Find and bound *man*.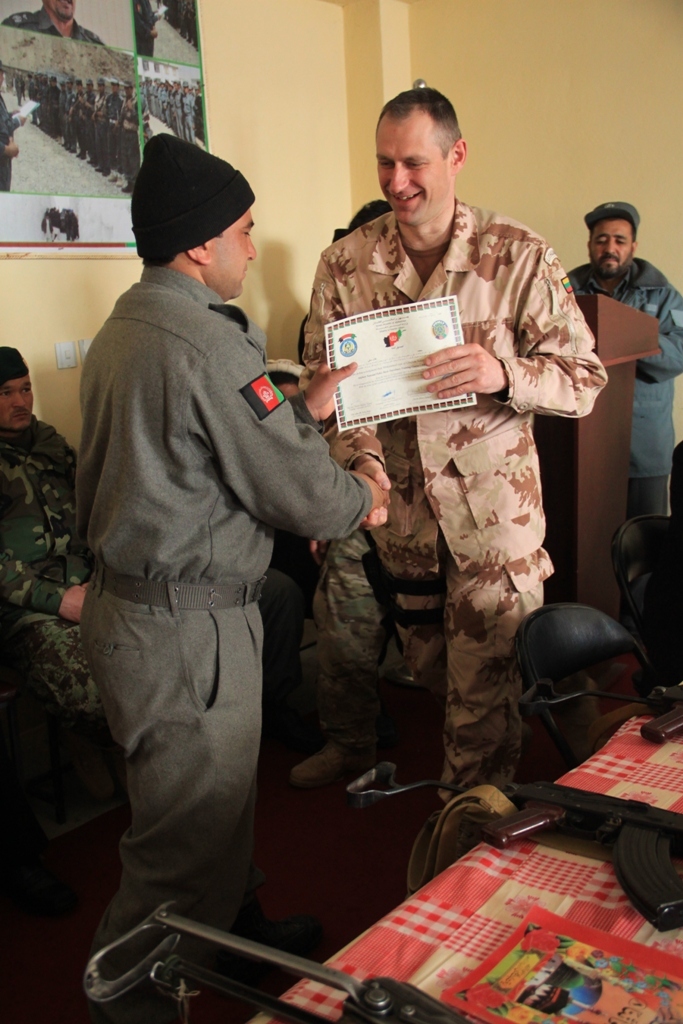
Bound: x1=560 y1=196 x2=682 y2=508.
